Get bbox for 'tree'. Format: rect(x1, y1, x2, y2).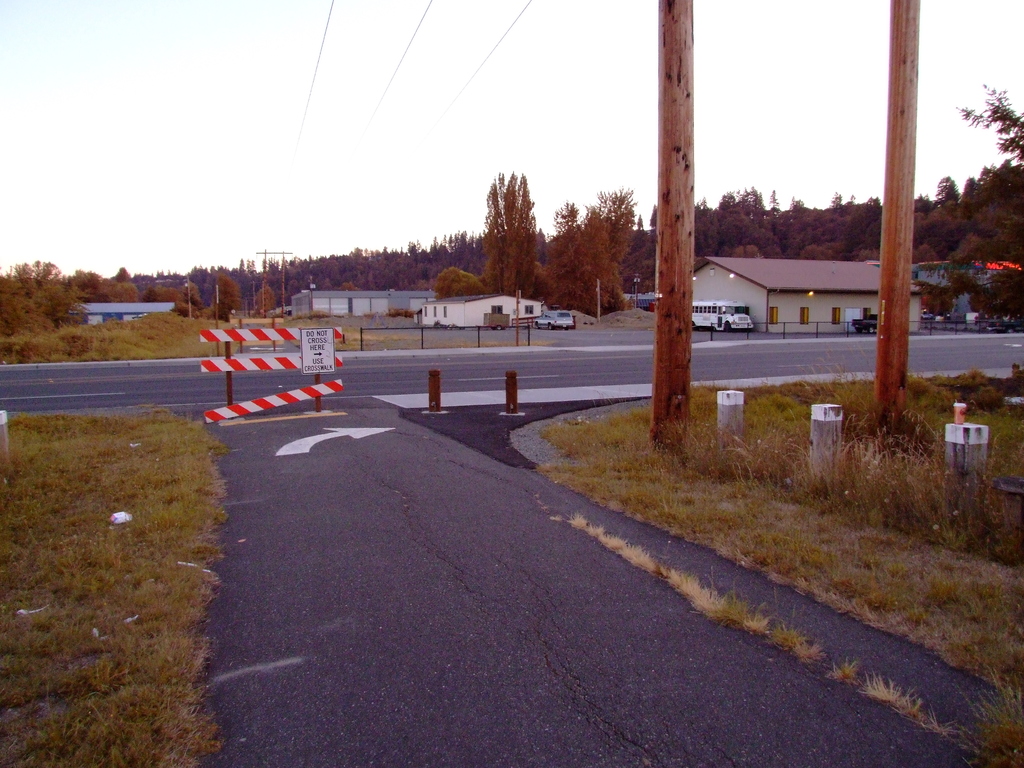
rect(915, 266, 1023, 321).
